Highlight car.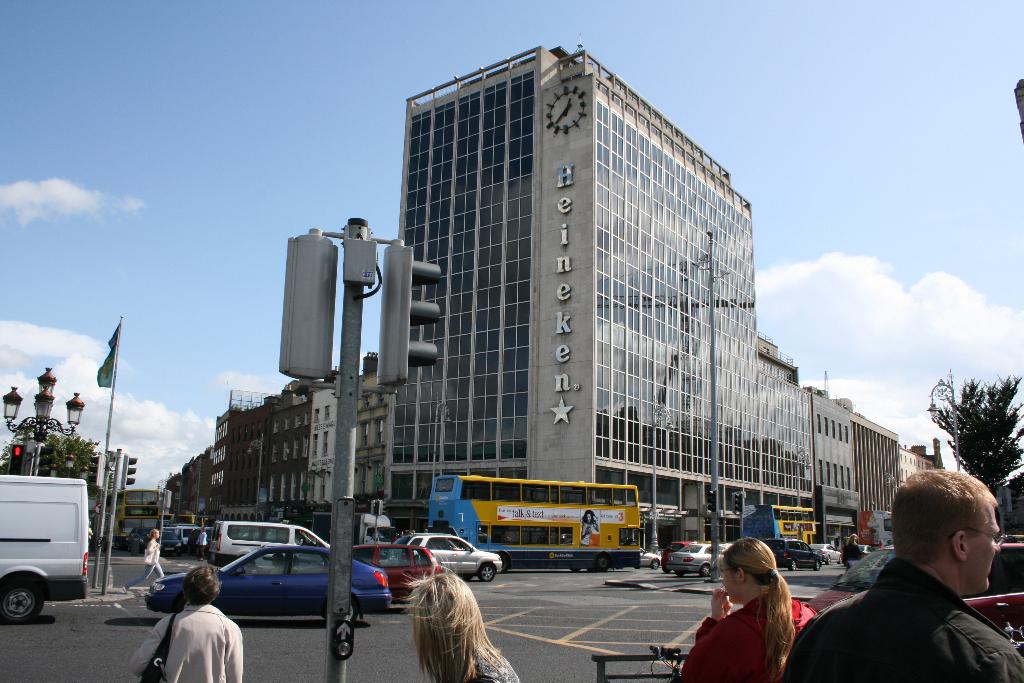
Highlighted region: locate(174, 521, 202, 547).
